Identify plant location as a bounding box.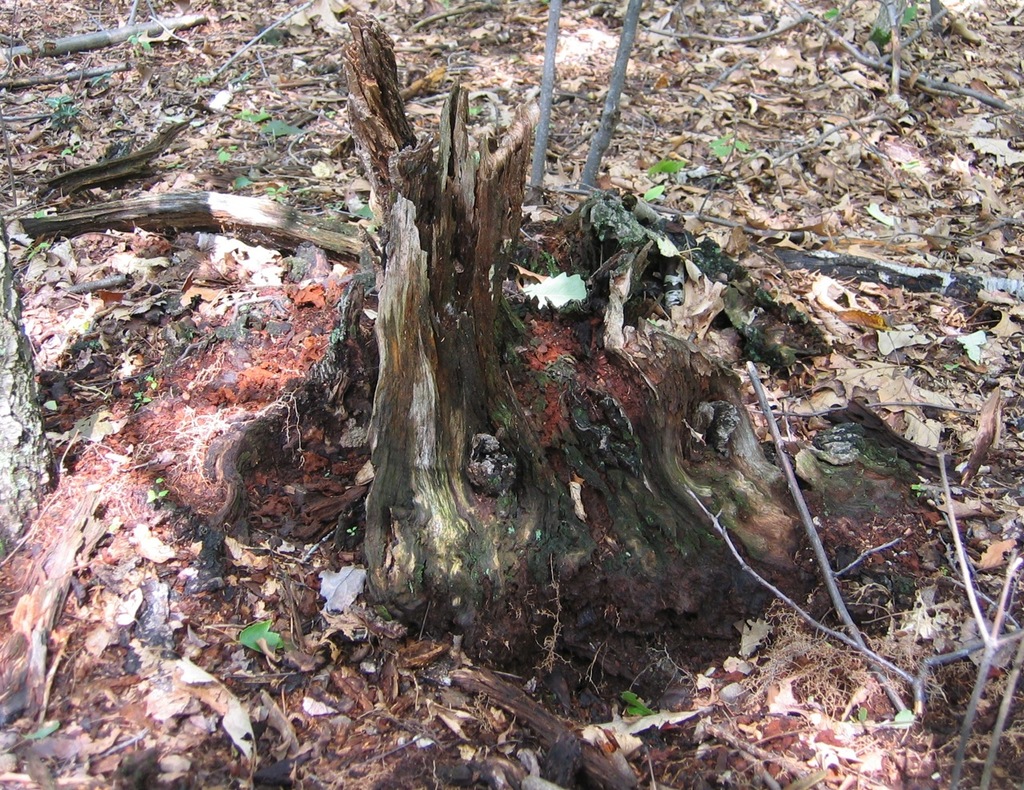
detection(265, 183, 294, 205).
